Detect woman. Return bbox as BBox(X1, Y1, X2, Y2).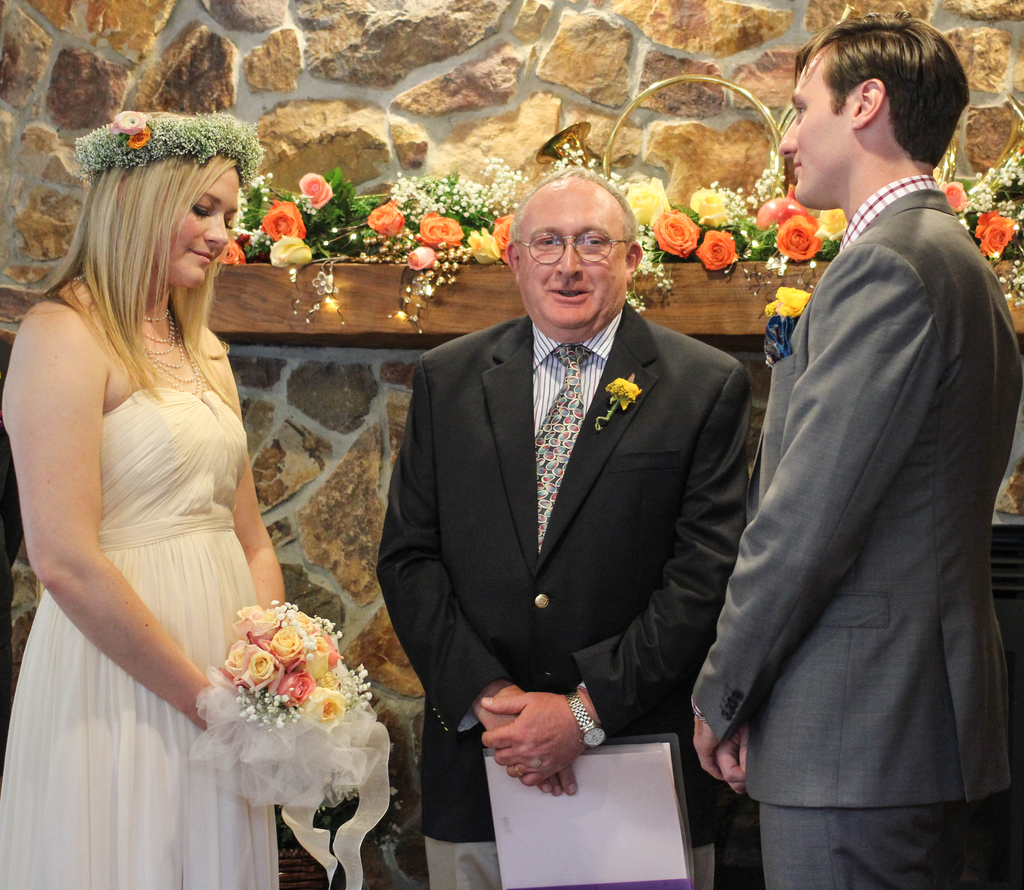
BBox(13, 107, 307, 830).
